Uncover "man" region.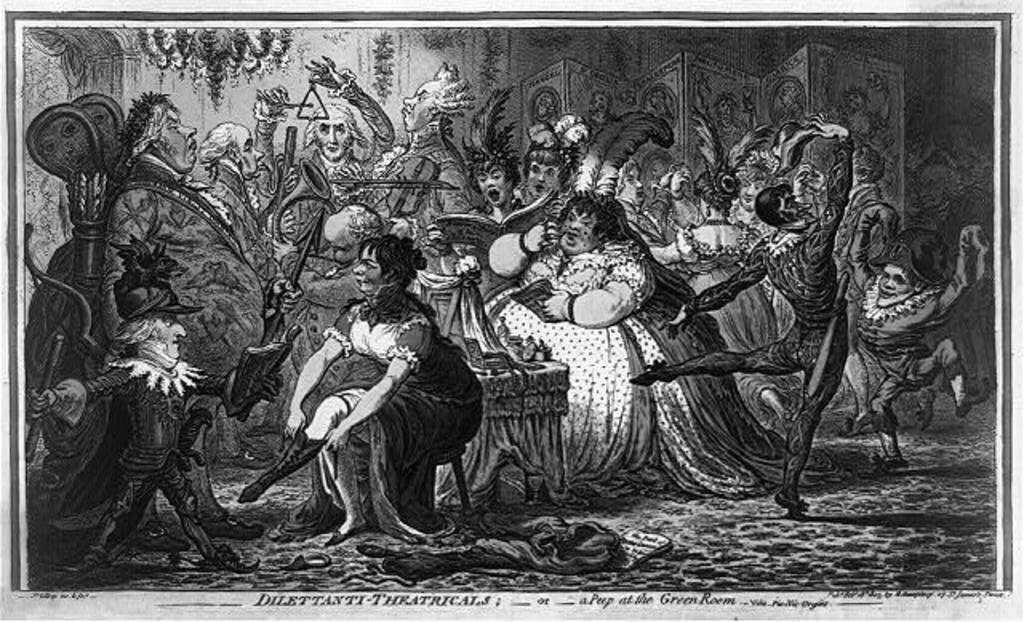
Uncovered: l=203, t=80, r=290, b=257.
